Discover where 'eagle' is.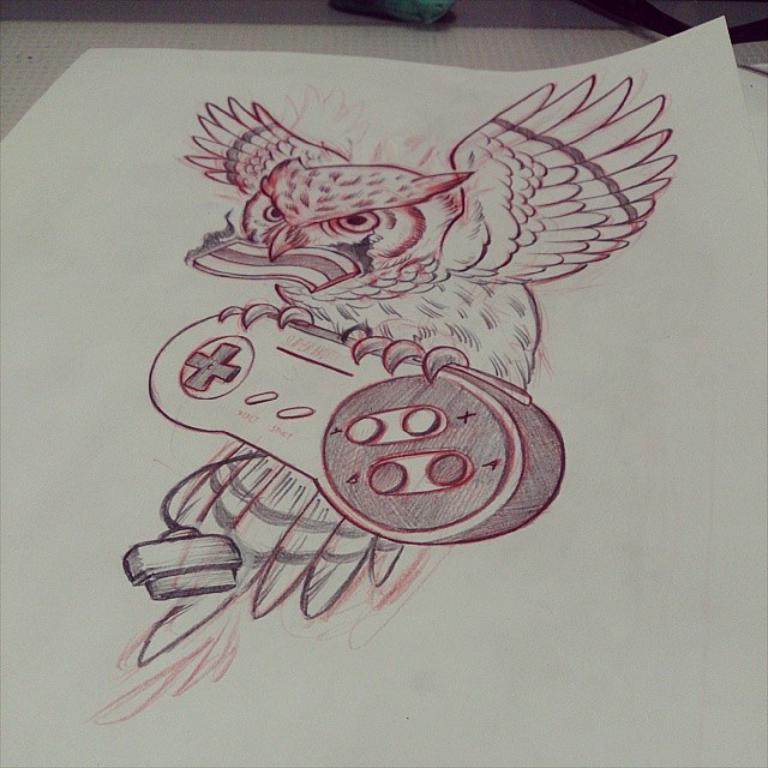
Discovered at {"left": 136, "top": 74, "right": 682, "bottom": 671}.
